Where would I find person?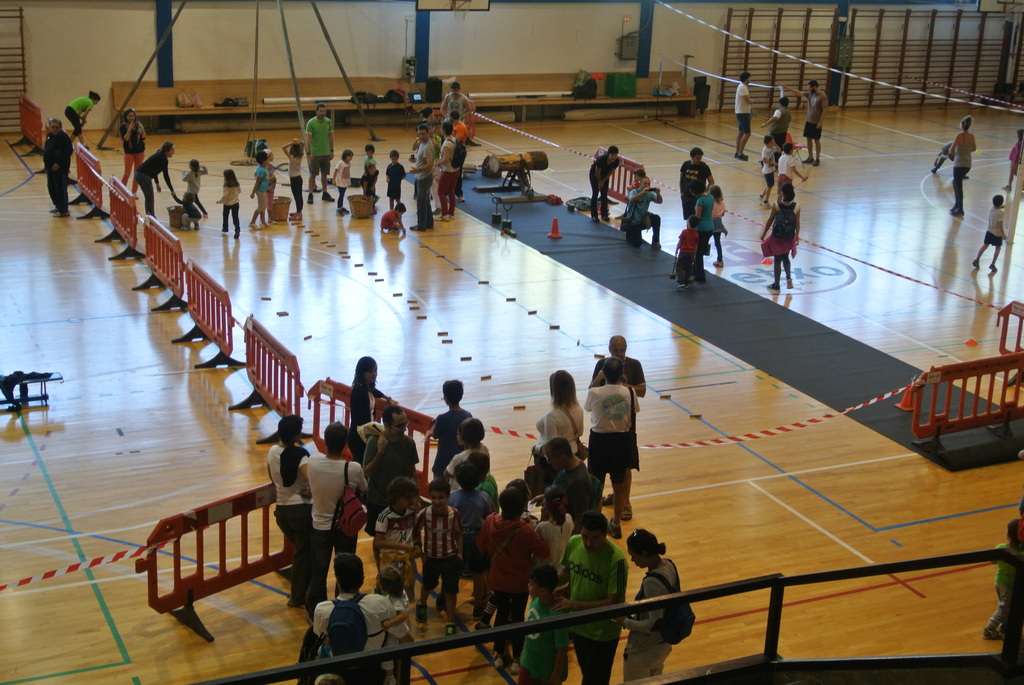
At box=[625, 167, 646, 189].
